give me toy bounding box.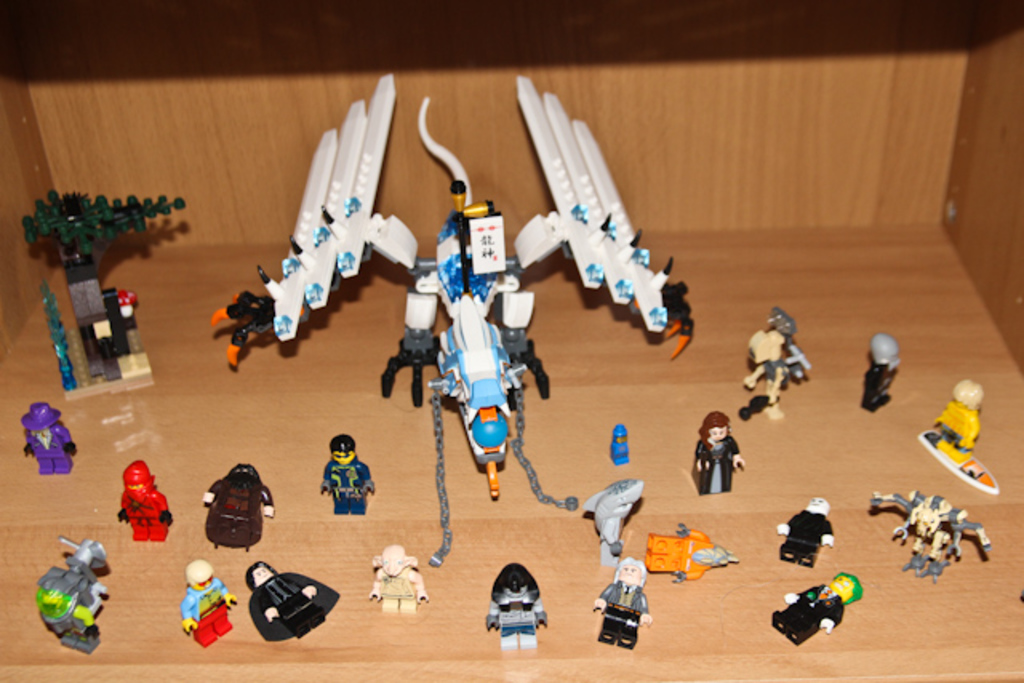
pyautogui.locateOnScreen(206, 272, 275, 368).
